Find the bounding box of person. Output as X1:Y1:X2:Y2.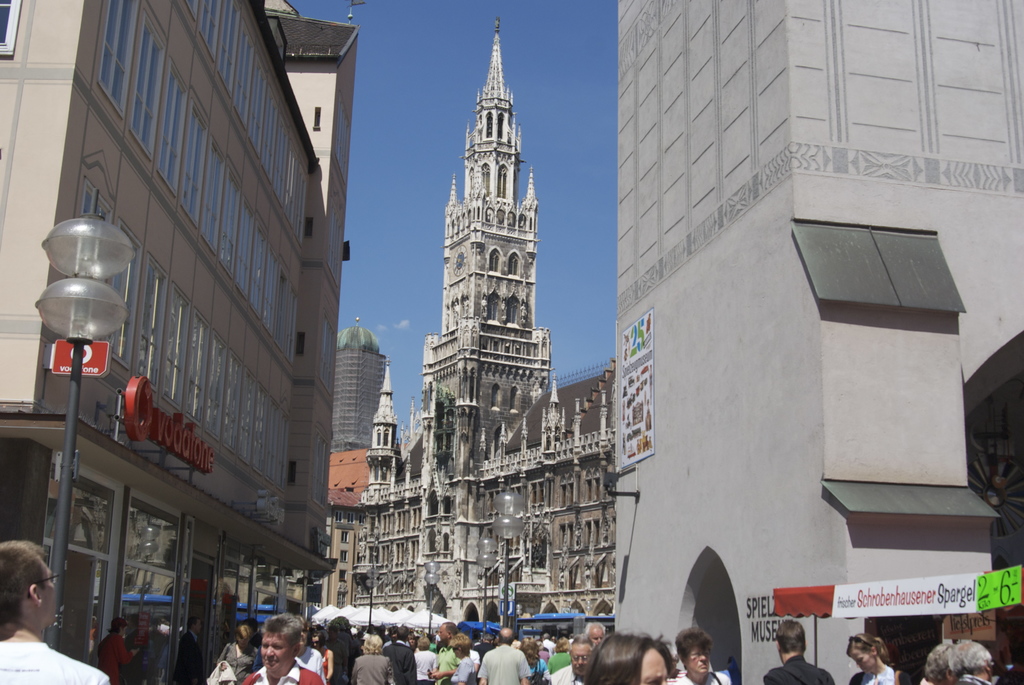
762:622:836:684.
